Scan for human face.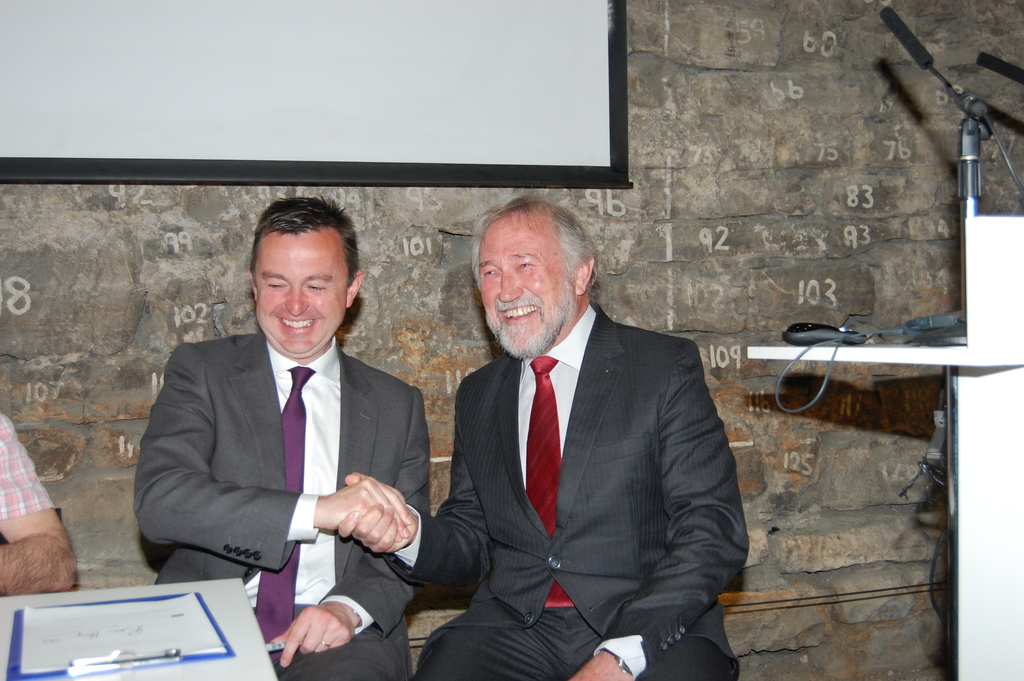
Scan result: detection(479, 206, 576, 348).
